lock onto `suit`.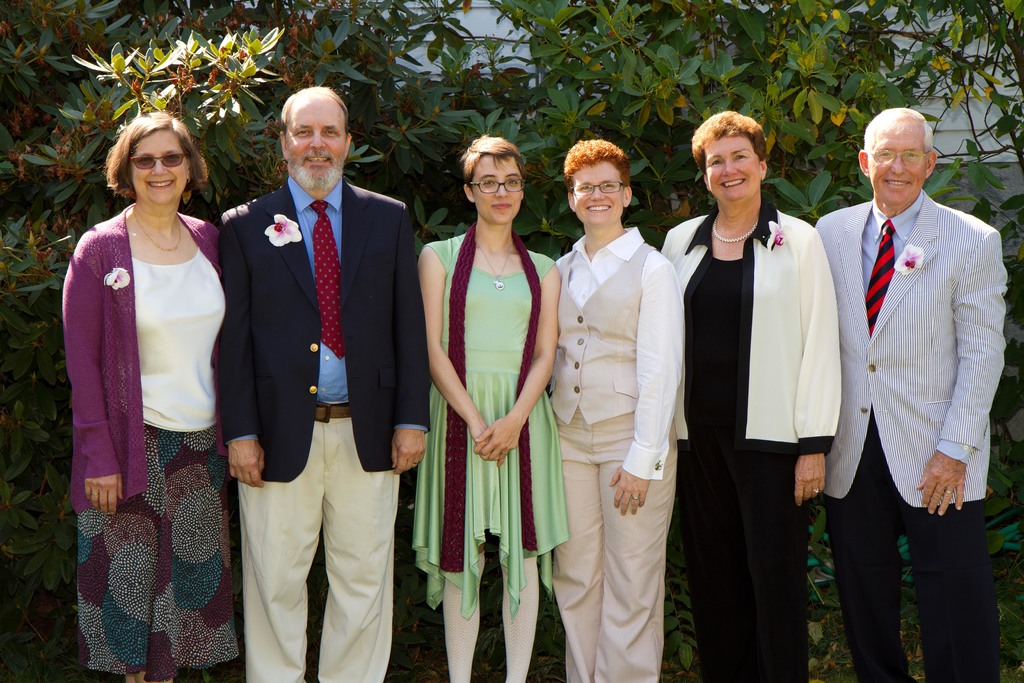
Locked: {"left": 815, "top": 198, "right": 1004, "bottom": 682}.
